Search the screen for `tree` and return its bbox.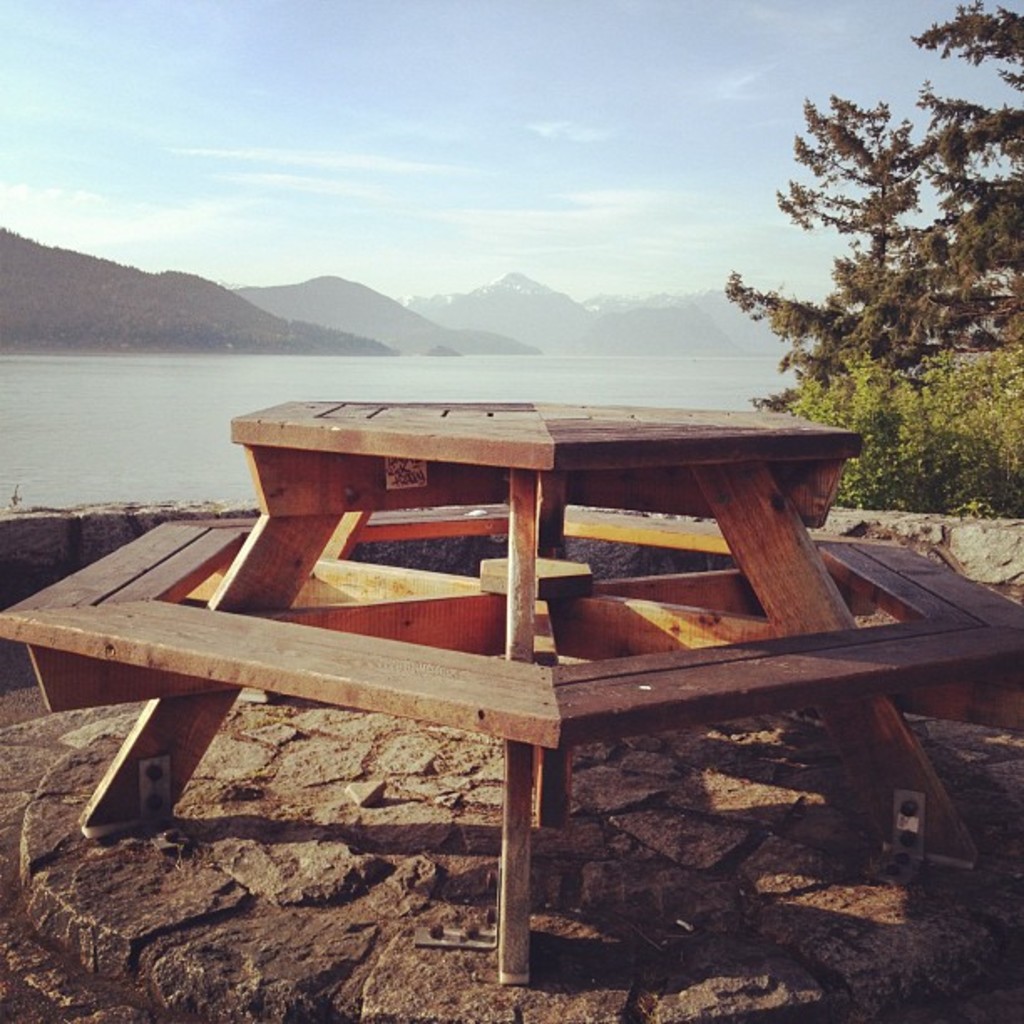
Found: (left=713, top=79, right=972, bottom=418).
